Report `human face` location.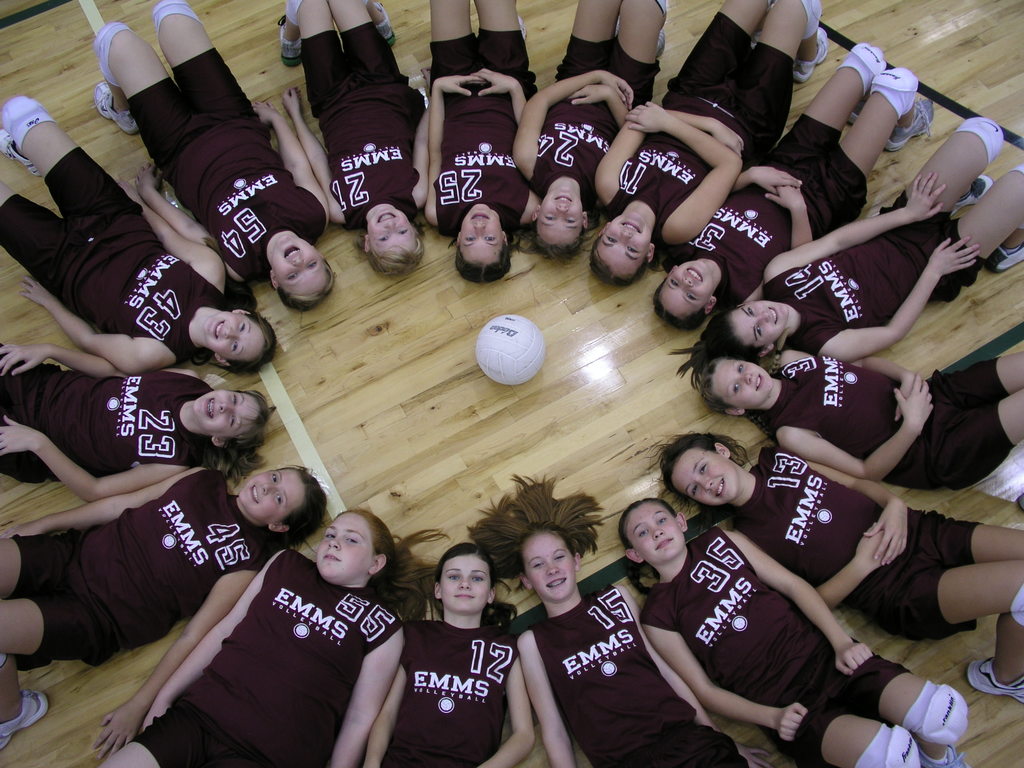
Report: l=624, t=499, r=689, b=566.
